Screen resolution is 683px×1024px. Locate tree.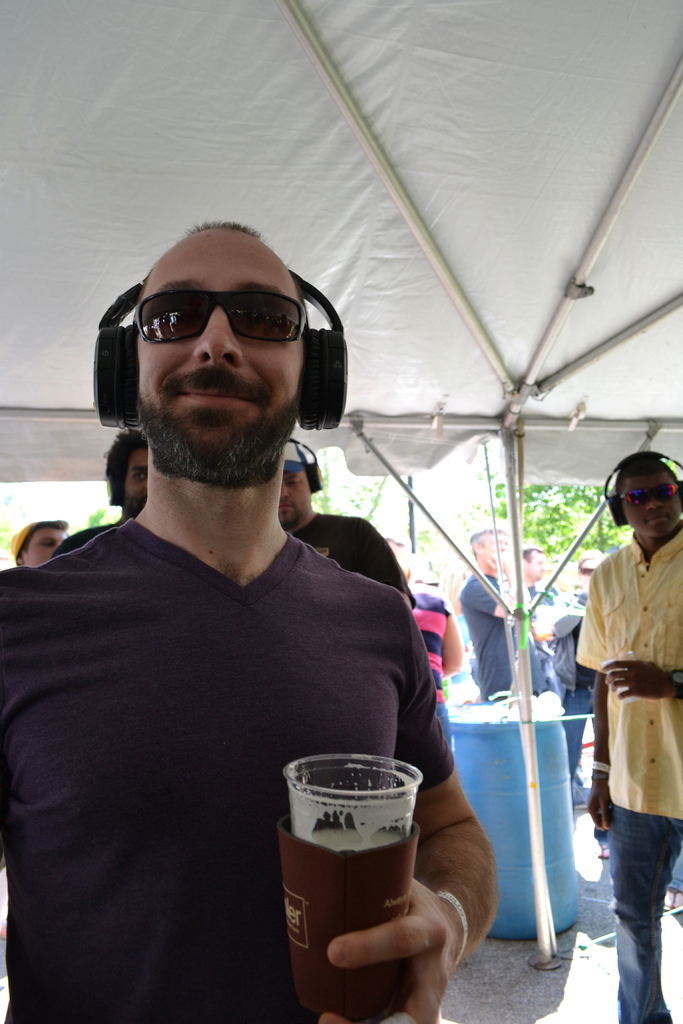
Rect(493, 472, 627, 554).
